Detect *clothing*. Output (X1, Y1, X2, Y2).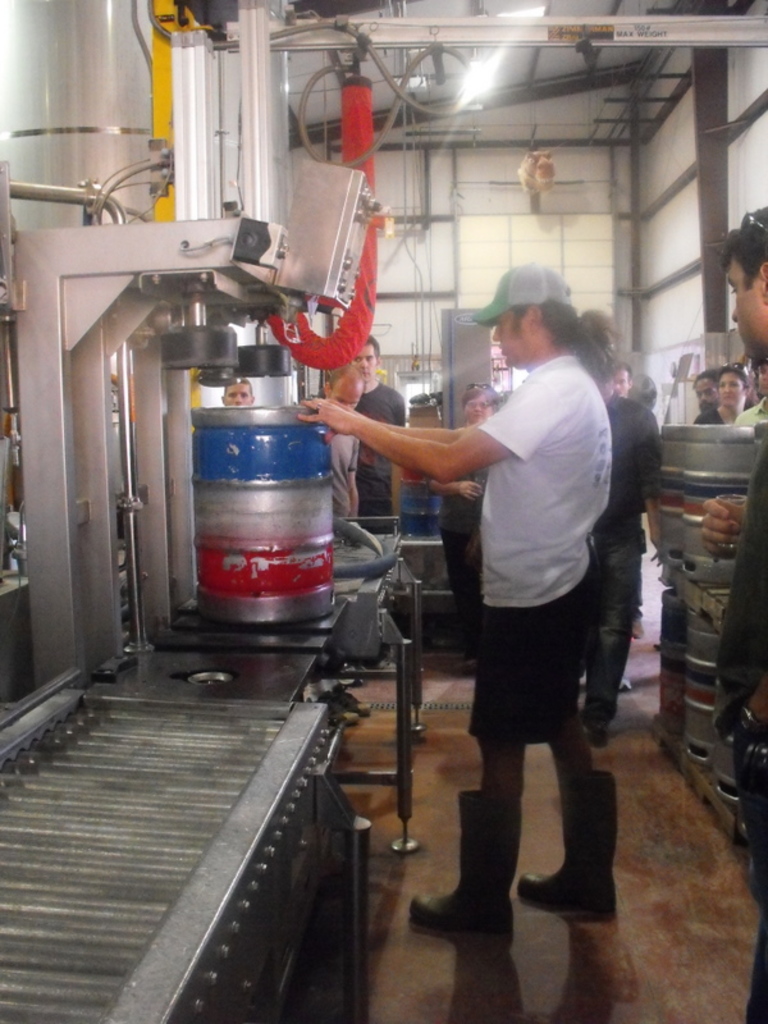
(475, 349, 611, 748).
